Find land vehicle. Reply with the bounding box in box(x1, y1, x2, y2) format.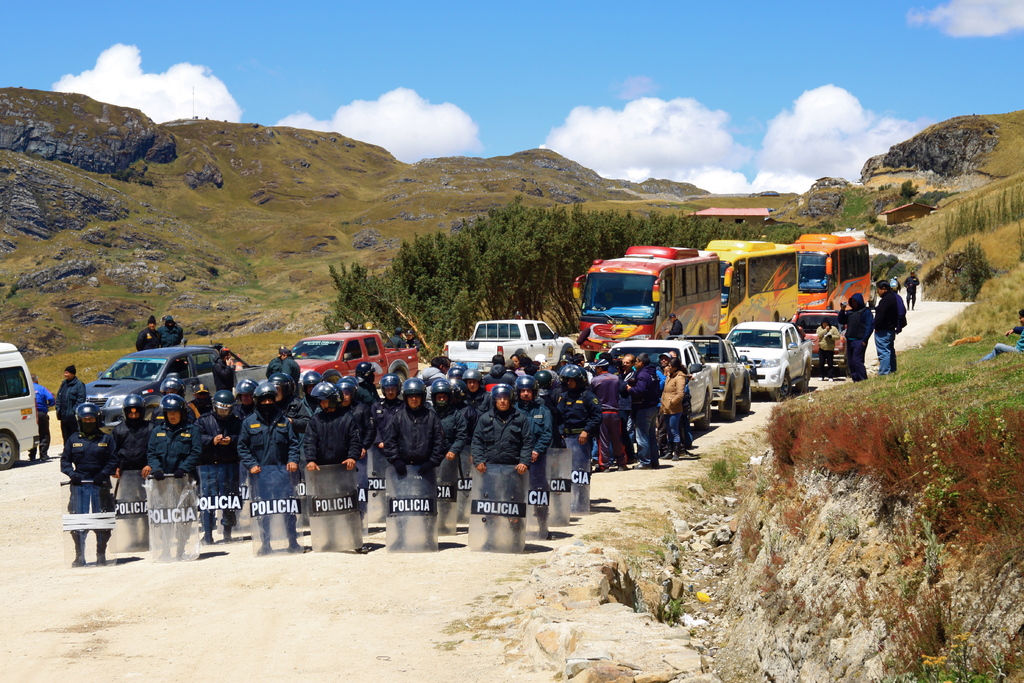
box(572, 244, 733, 343).
